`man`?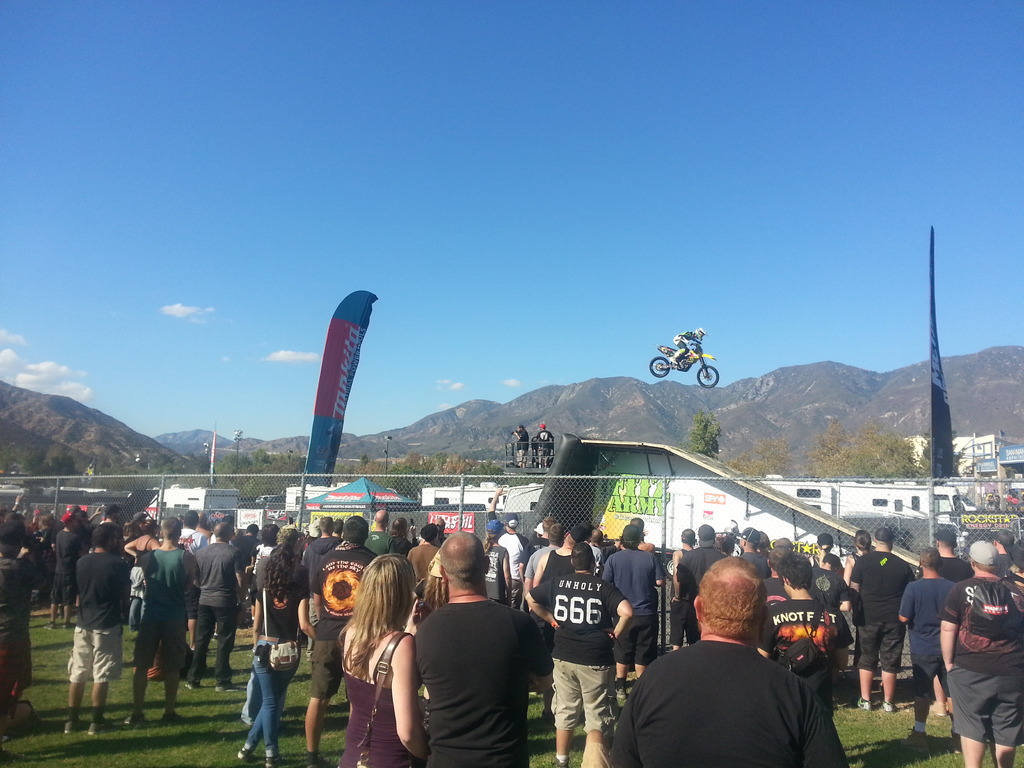
<box>406,523,440,585</box>
